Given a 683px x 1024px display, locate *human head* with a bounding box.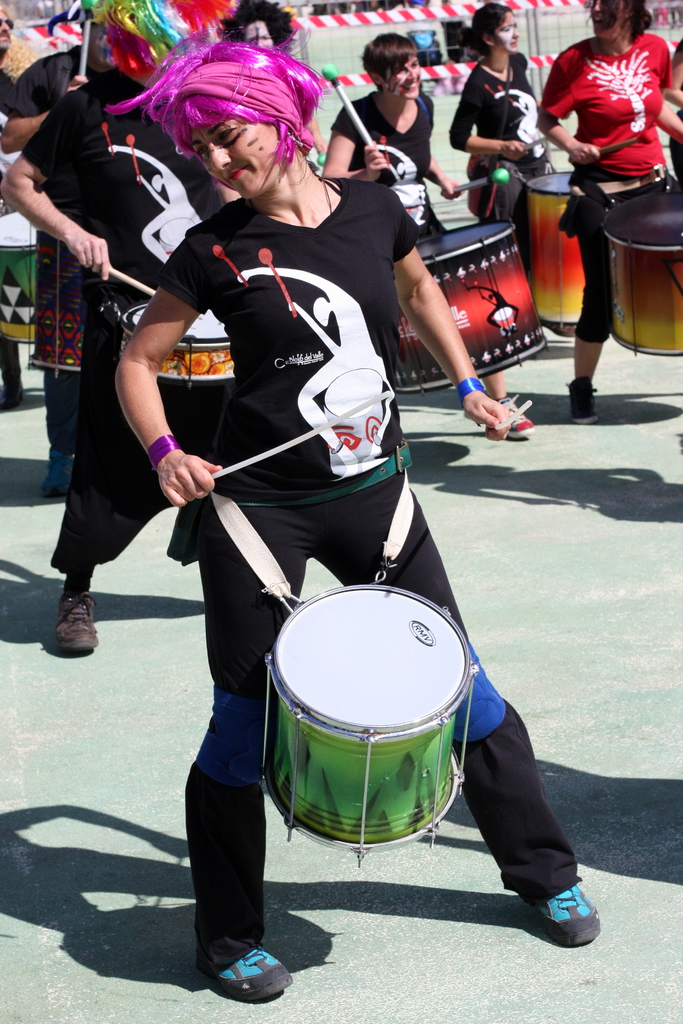
Located: [215, 0, 291, 57].
